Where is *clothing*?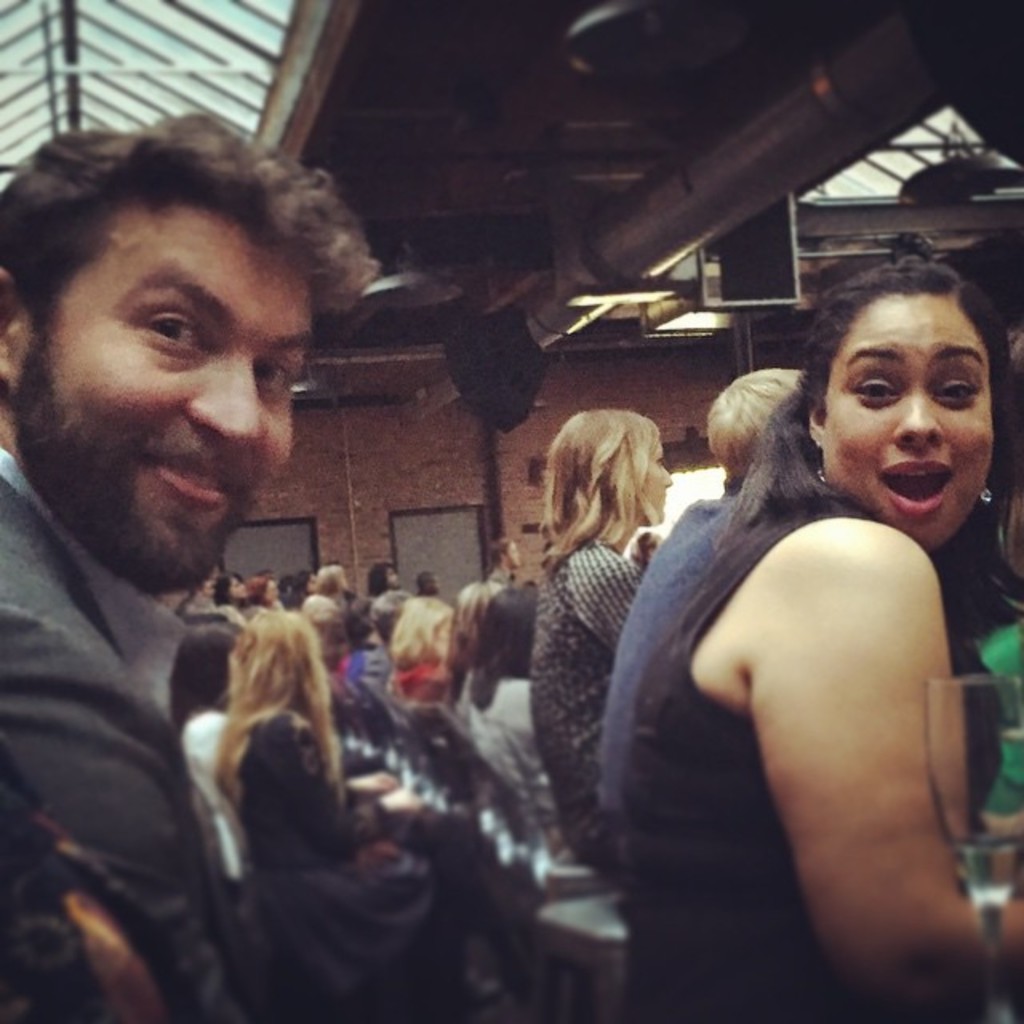
(0,434,258,1022).
